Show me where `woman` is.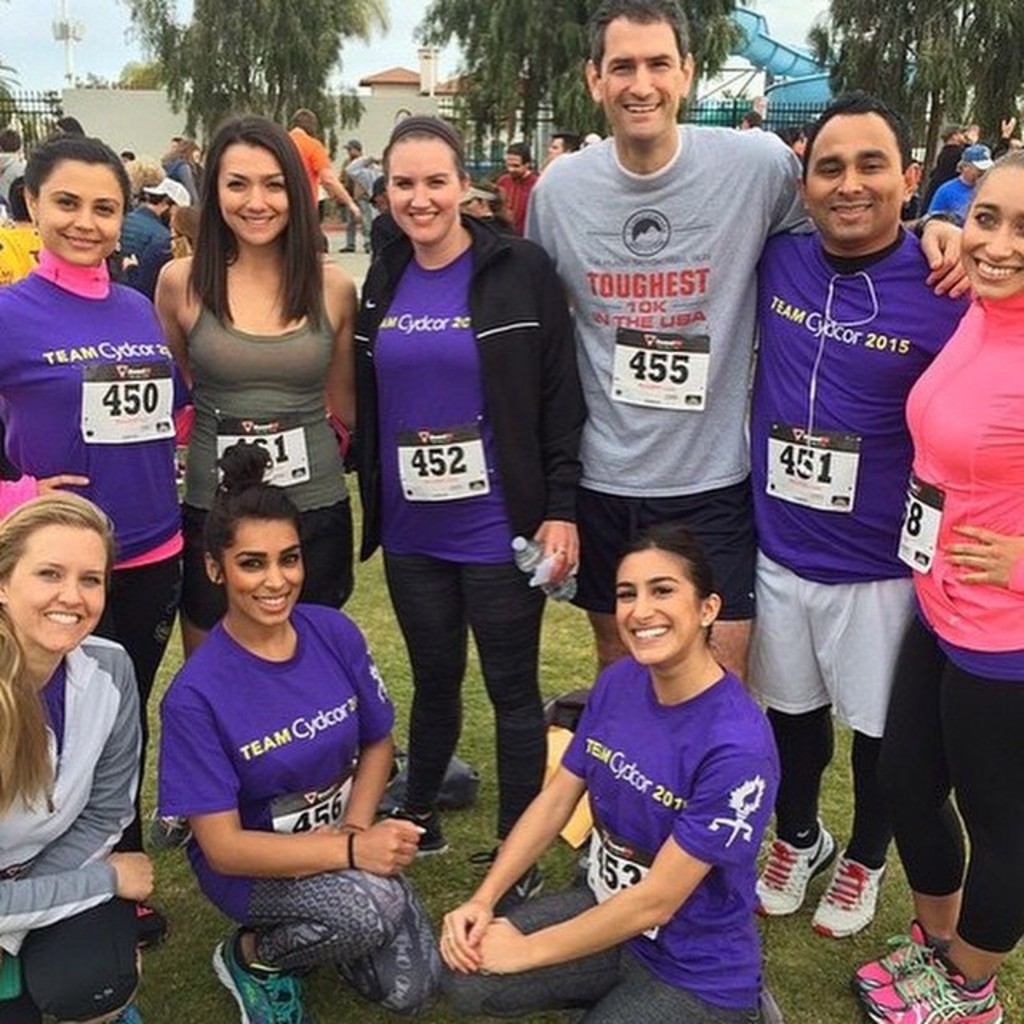
`woman` is at (left=355, top=109, right=595, bottom=914).
